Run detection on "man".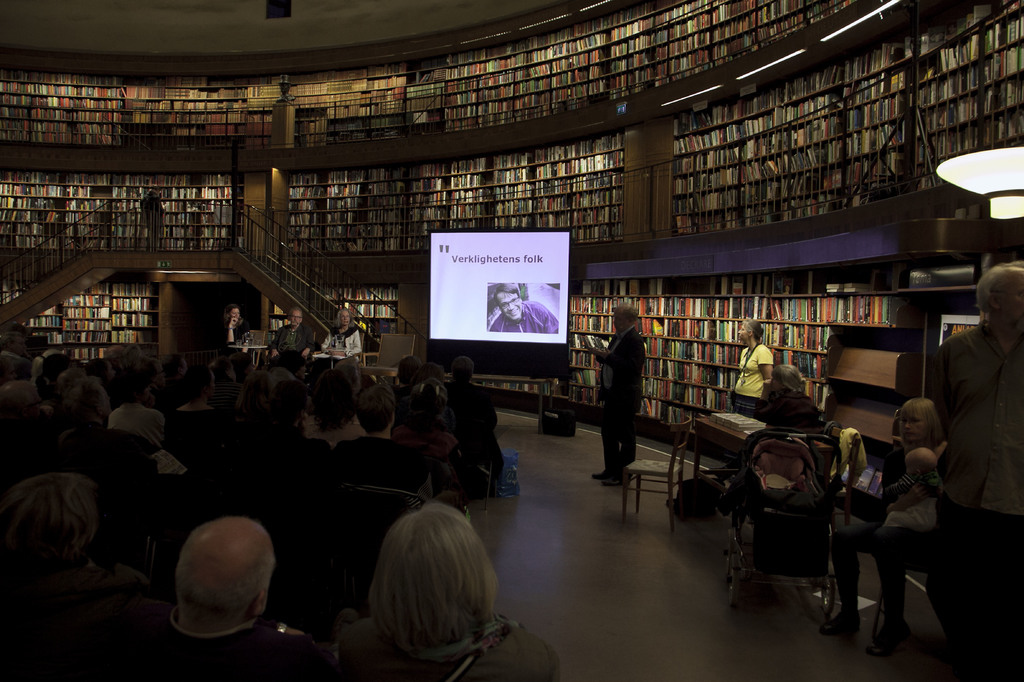
Result: crop(0, 474, 146, 621).
